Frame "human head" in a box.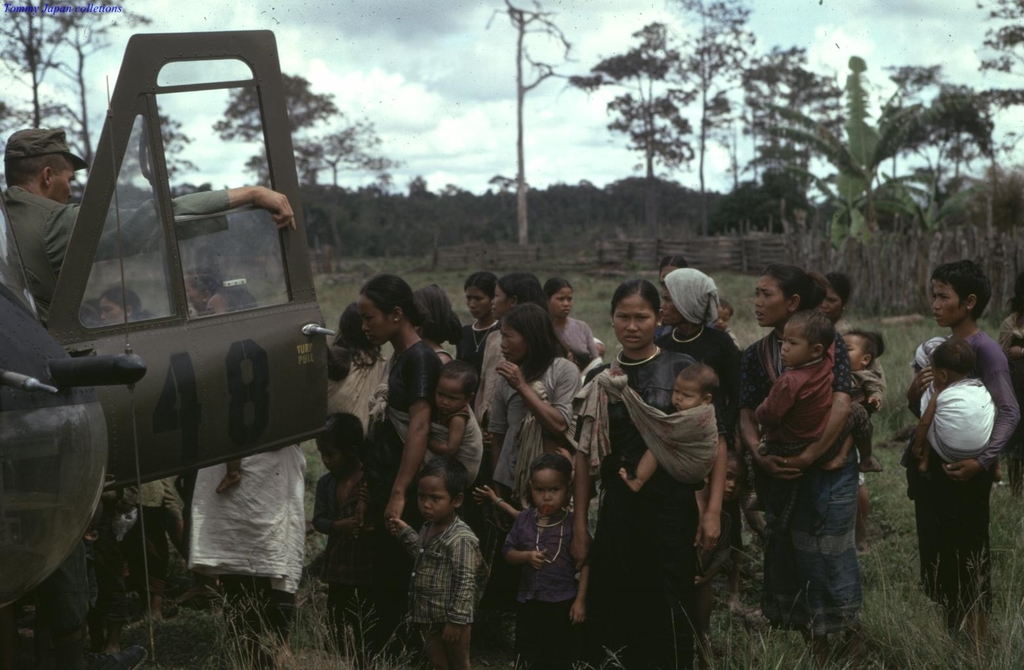
left=339, top=303, right=380, bottom=351.
